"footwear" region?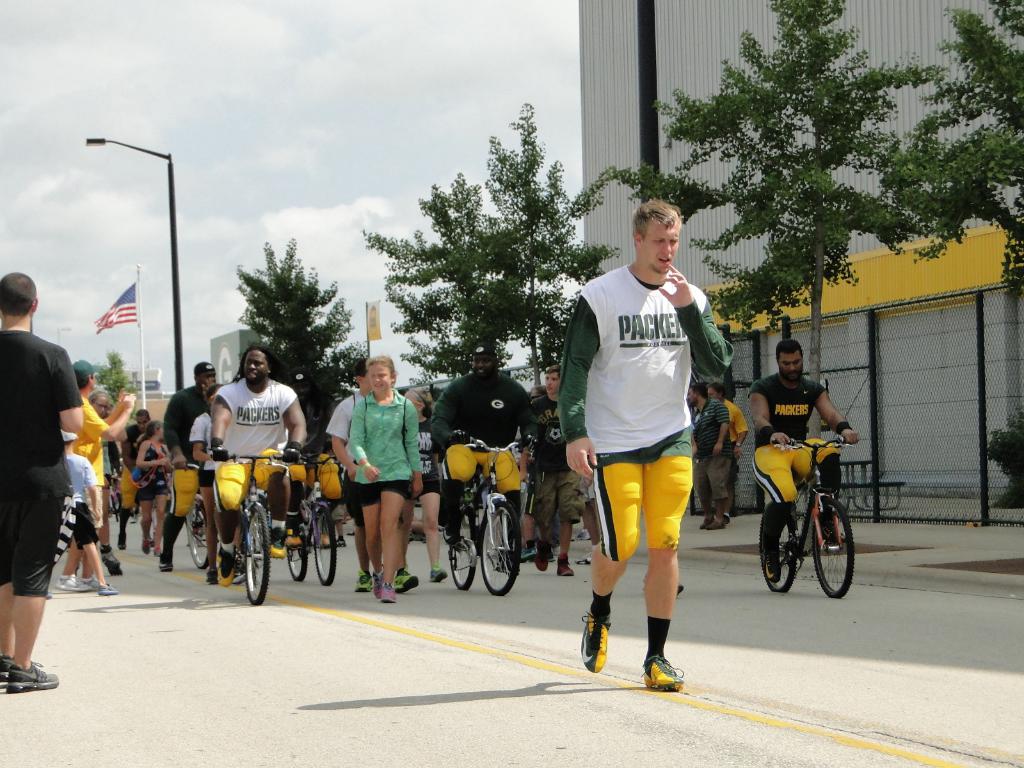
764,554,780,585
